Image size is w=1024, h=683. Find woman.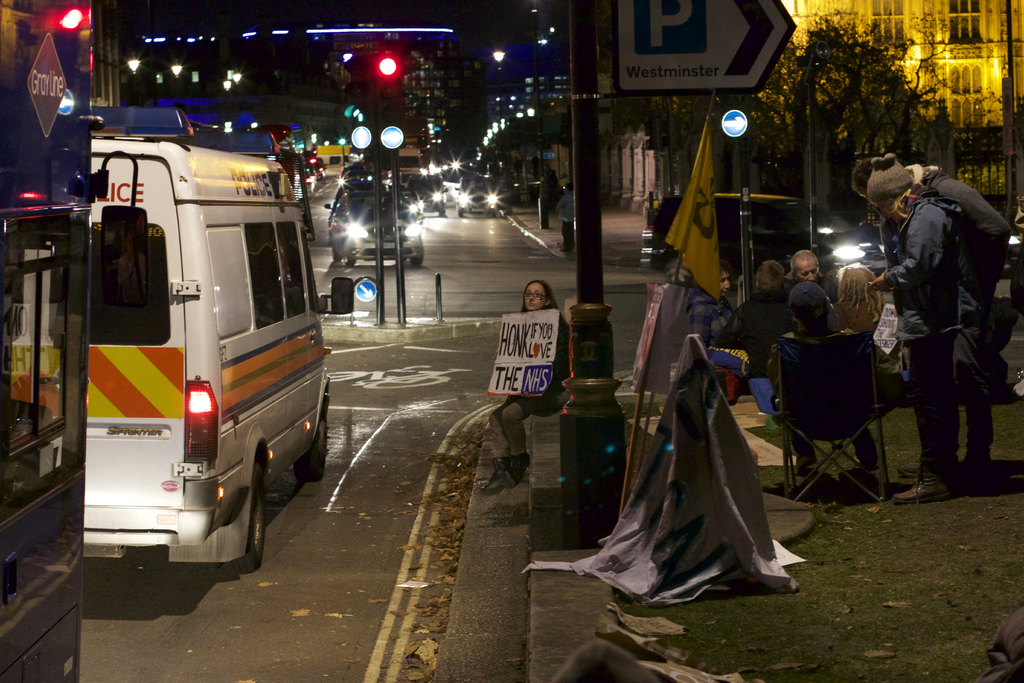
bbox(829, 262, 886, 334).
